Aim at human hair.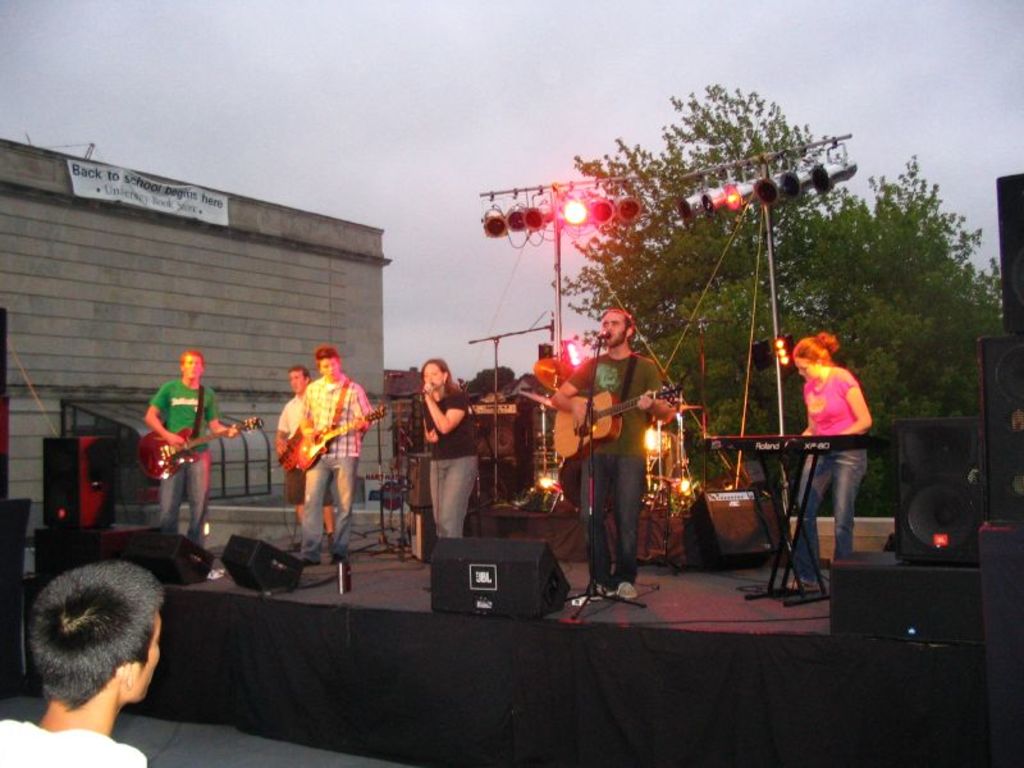
Aimed at 602,307,635,335.
